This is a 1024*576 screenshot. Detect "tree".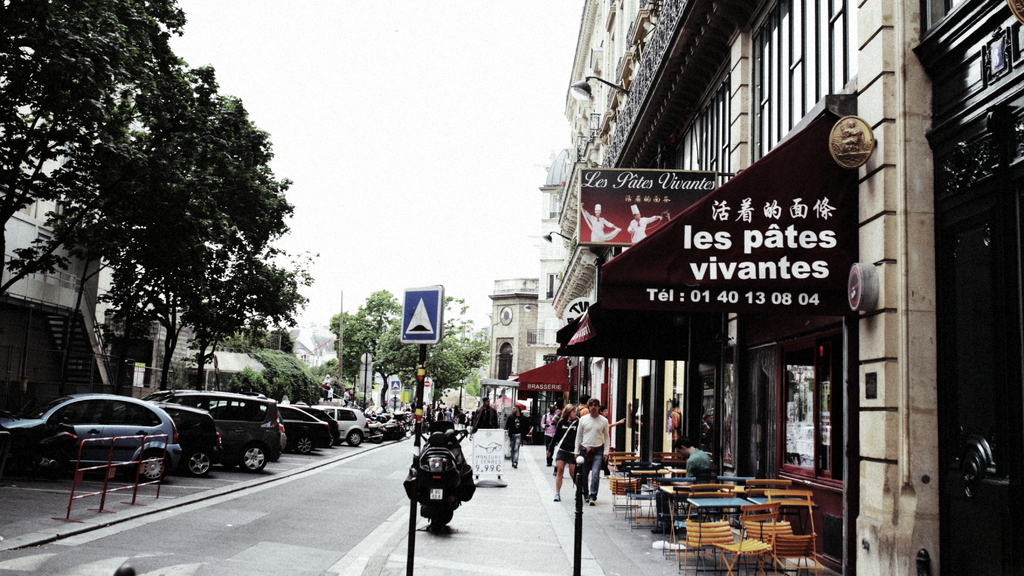
bbox(51, 88, 270, 387).
